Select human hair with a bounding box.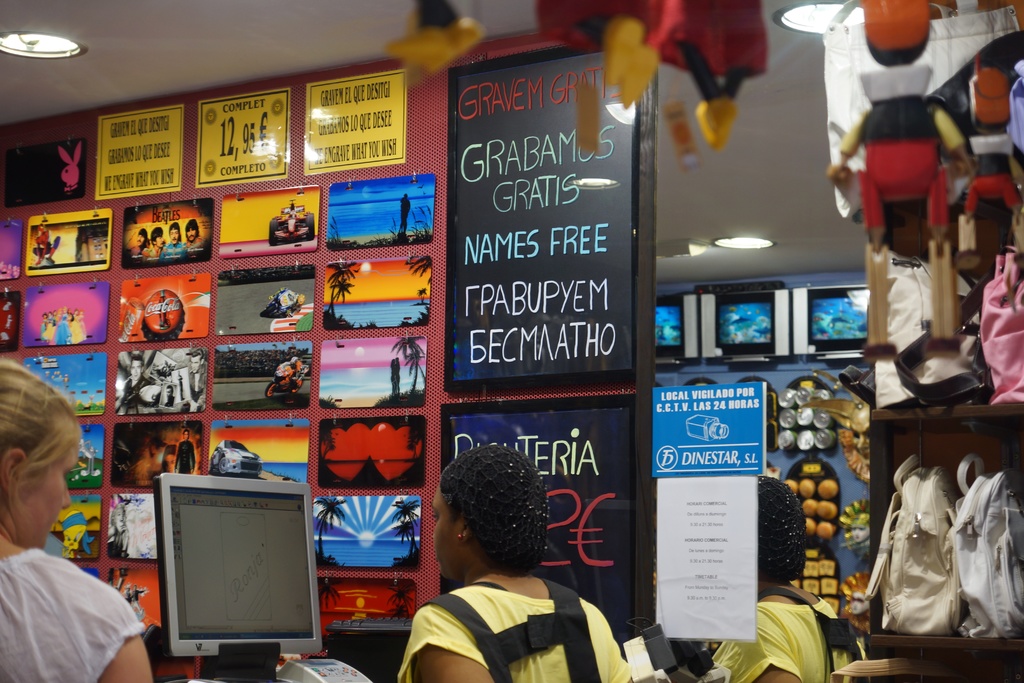
pyautogui.locateOnScreen(0, 361, 83, 504).
